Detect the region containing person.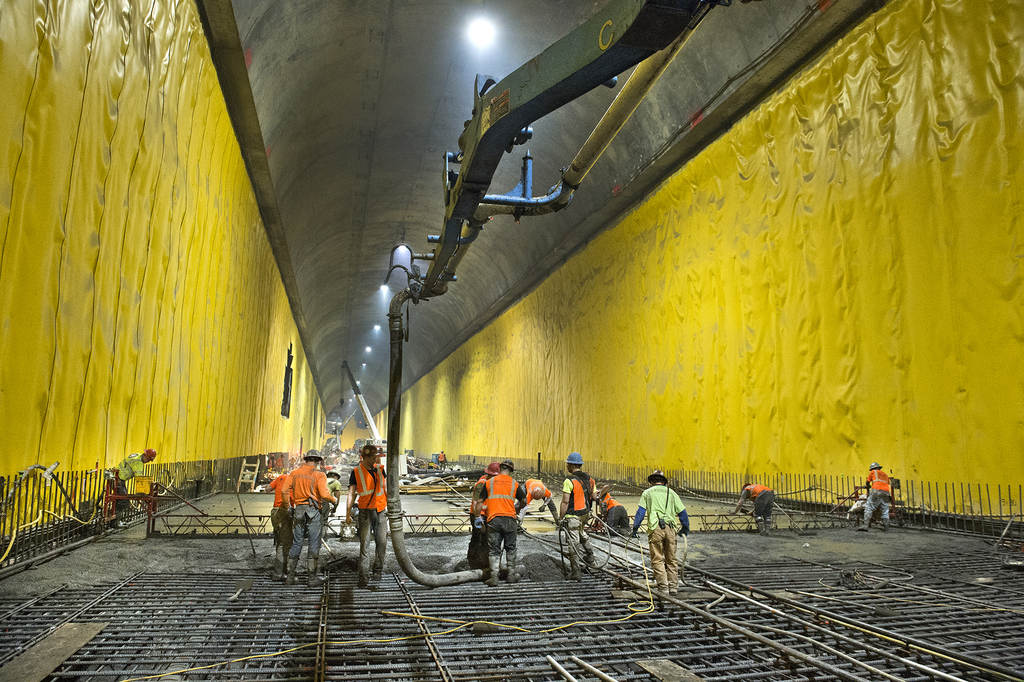
box(261, 471, 291, 578).
